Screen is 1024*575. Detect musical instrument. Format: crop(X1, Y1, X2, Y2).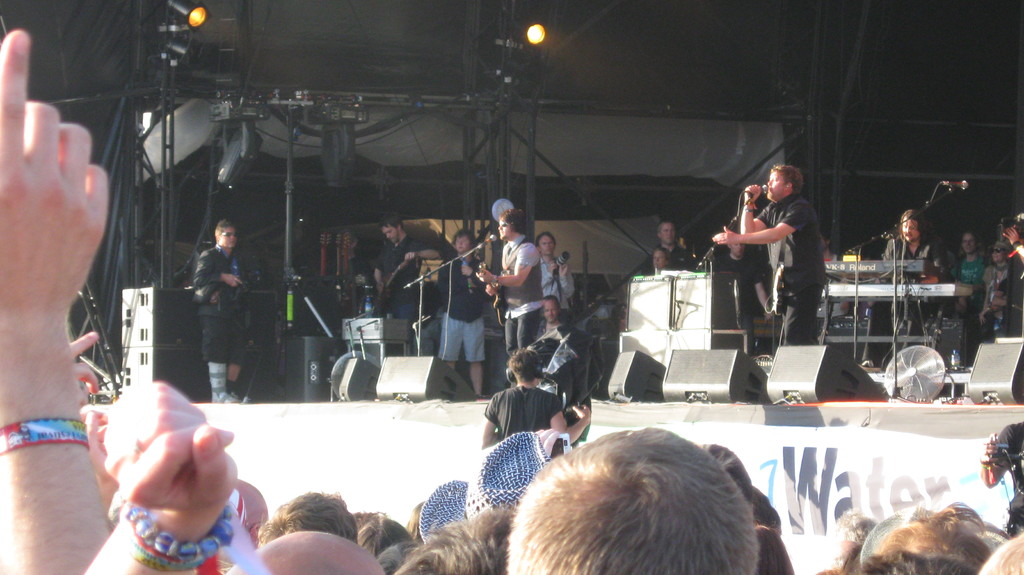
crop(330, 316, 413, 363).
